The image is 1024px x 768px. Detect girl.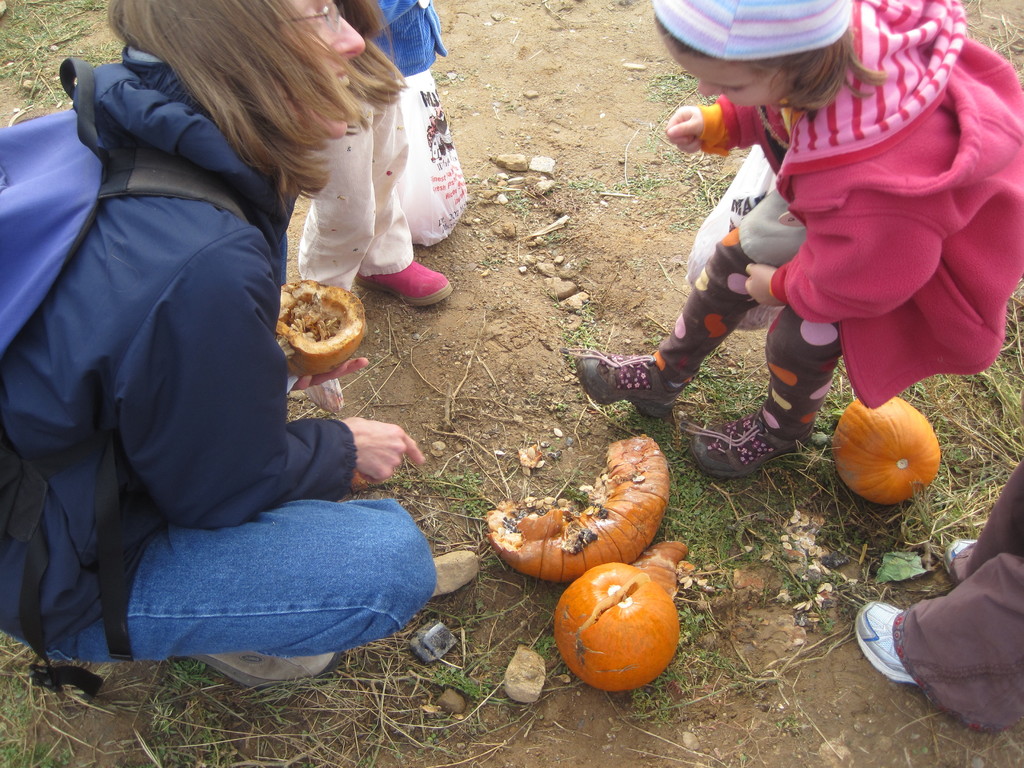
Detection: 0, 0, 446, 696.
